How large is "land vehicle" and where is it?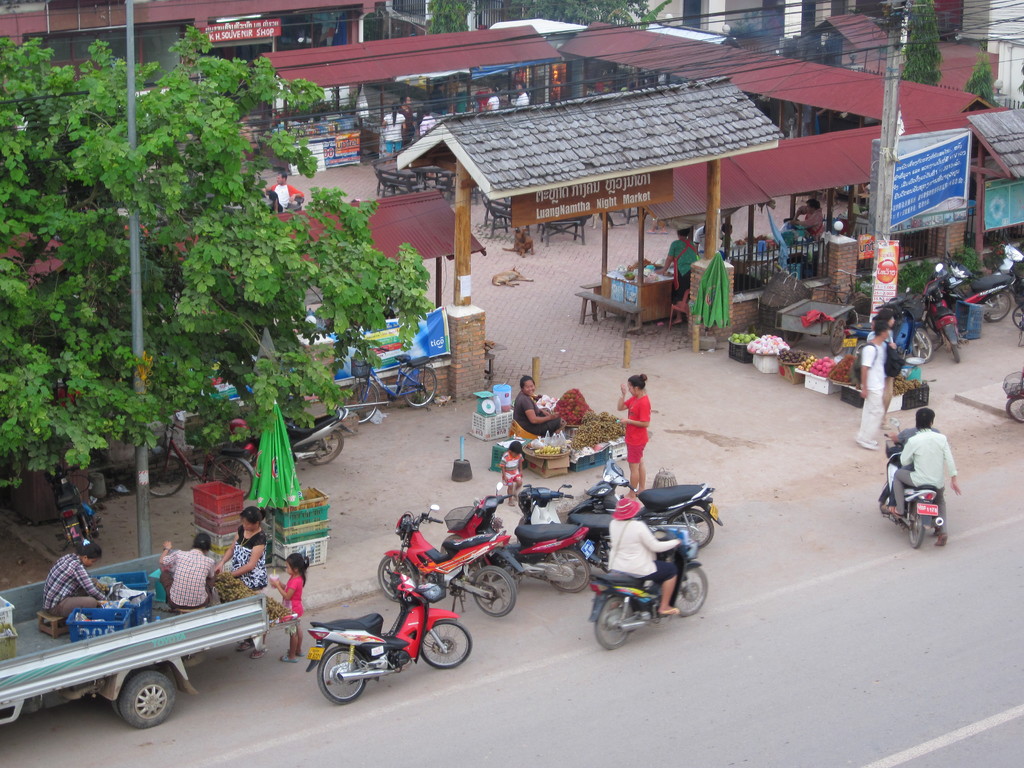
Bounding box: left=350, top=346, right=439, bottom=424.
